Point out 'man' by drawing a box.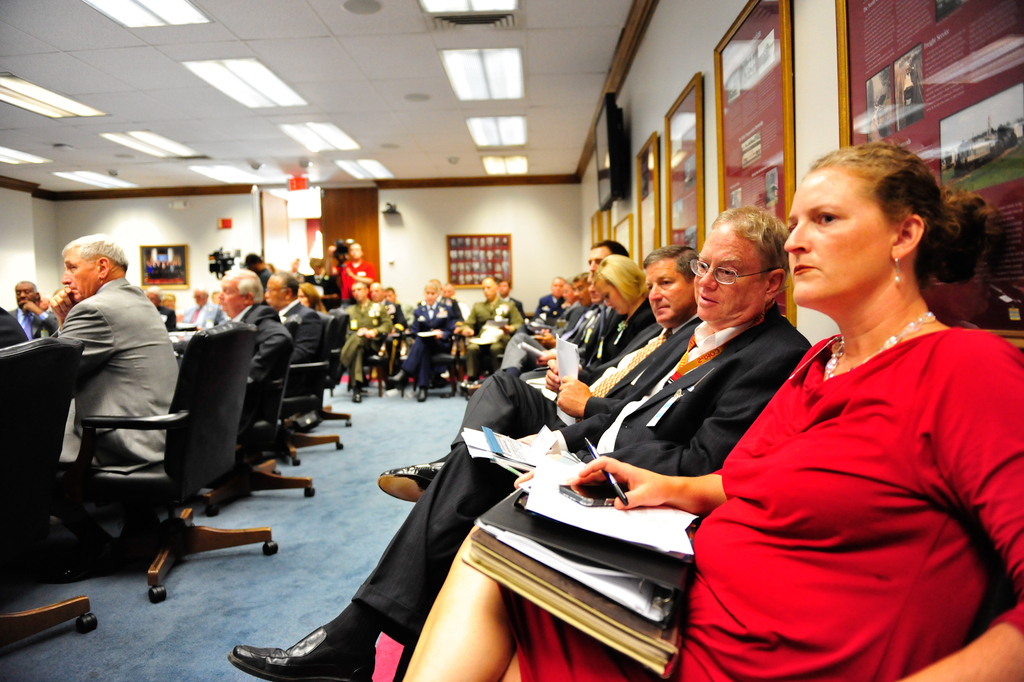
[38, 241, 195, 563].
